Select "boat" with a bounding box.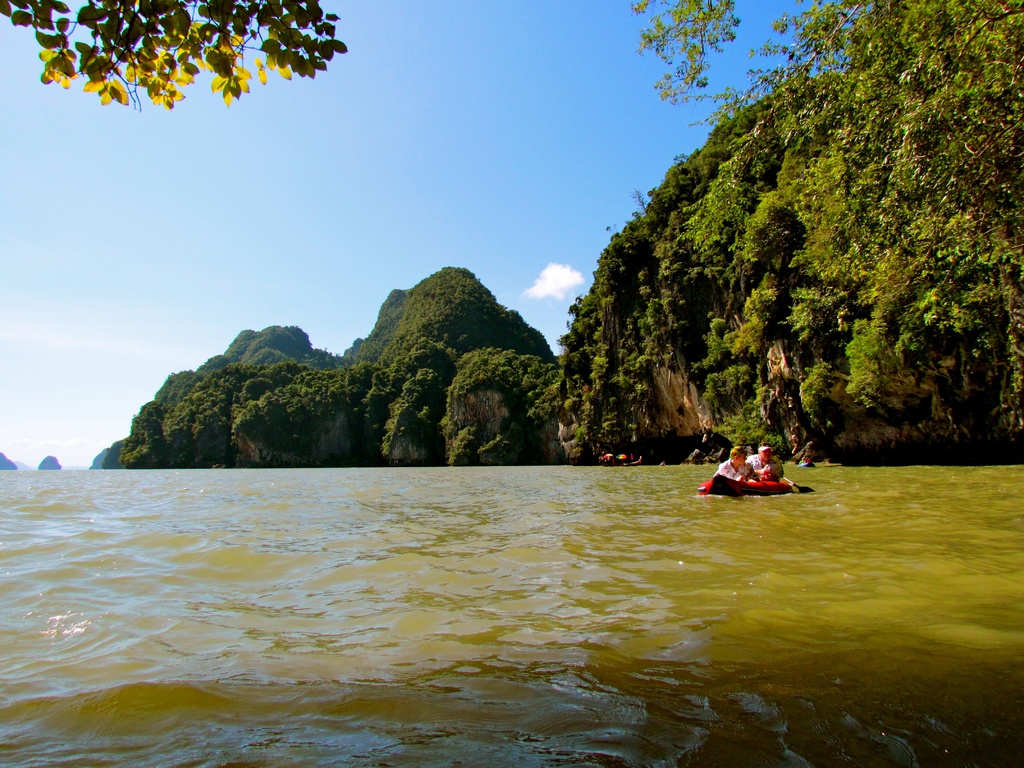
692 469 796 496.
